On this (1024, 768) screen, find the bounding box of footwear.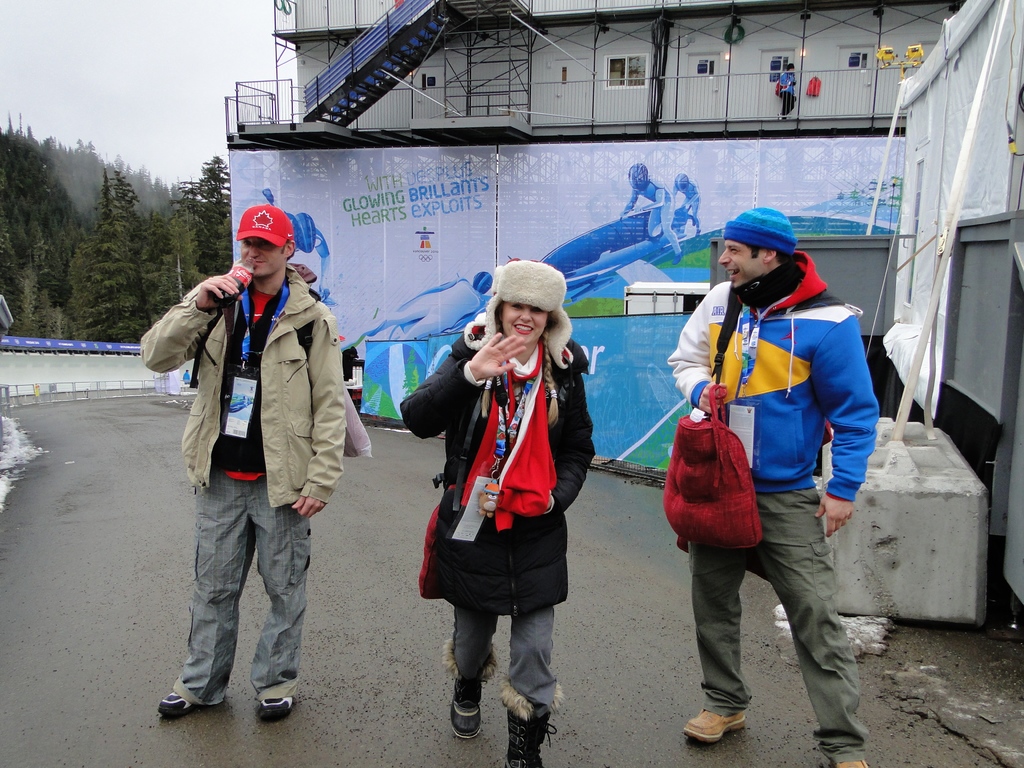
Bounding box: Rect(684, 709, 744, 744).
